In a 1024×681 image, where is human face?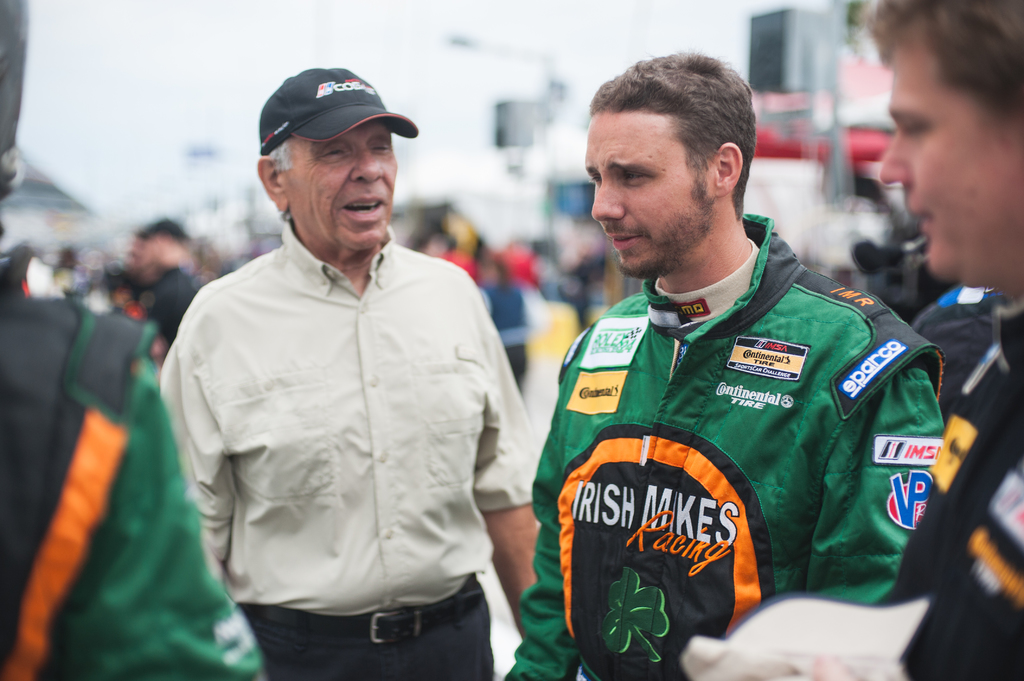
BBox(874, 39, 1023, 279).
